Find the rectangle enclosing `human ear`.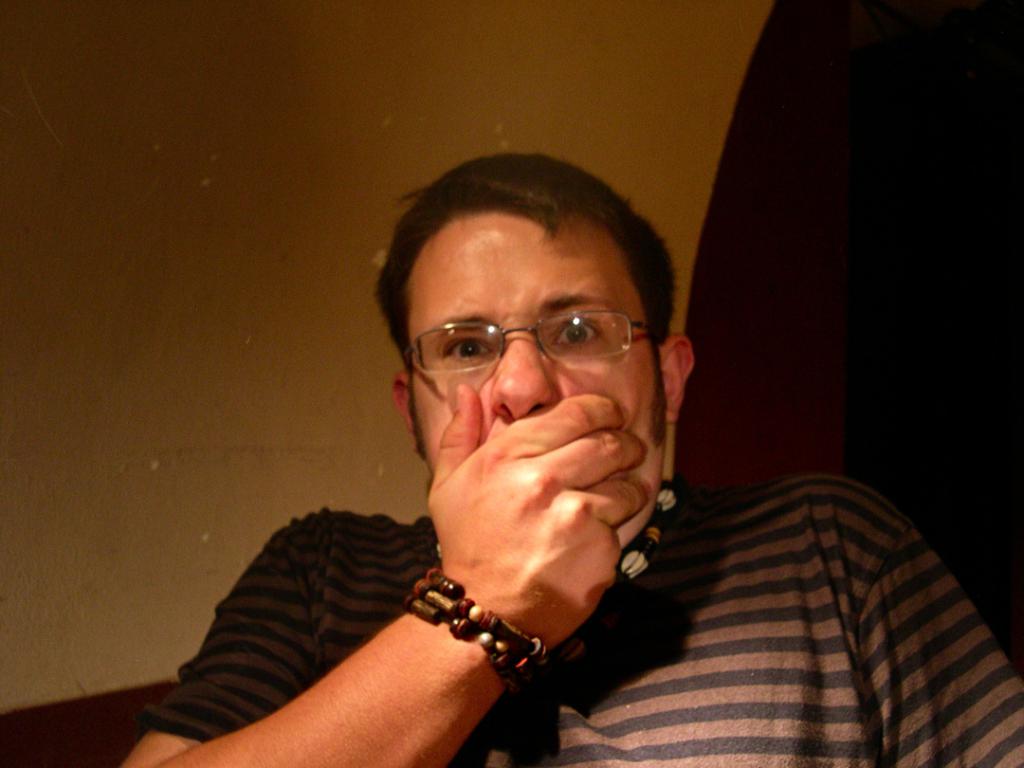
(390, 375, 418, 449).
